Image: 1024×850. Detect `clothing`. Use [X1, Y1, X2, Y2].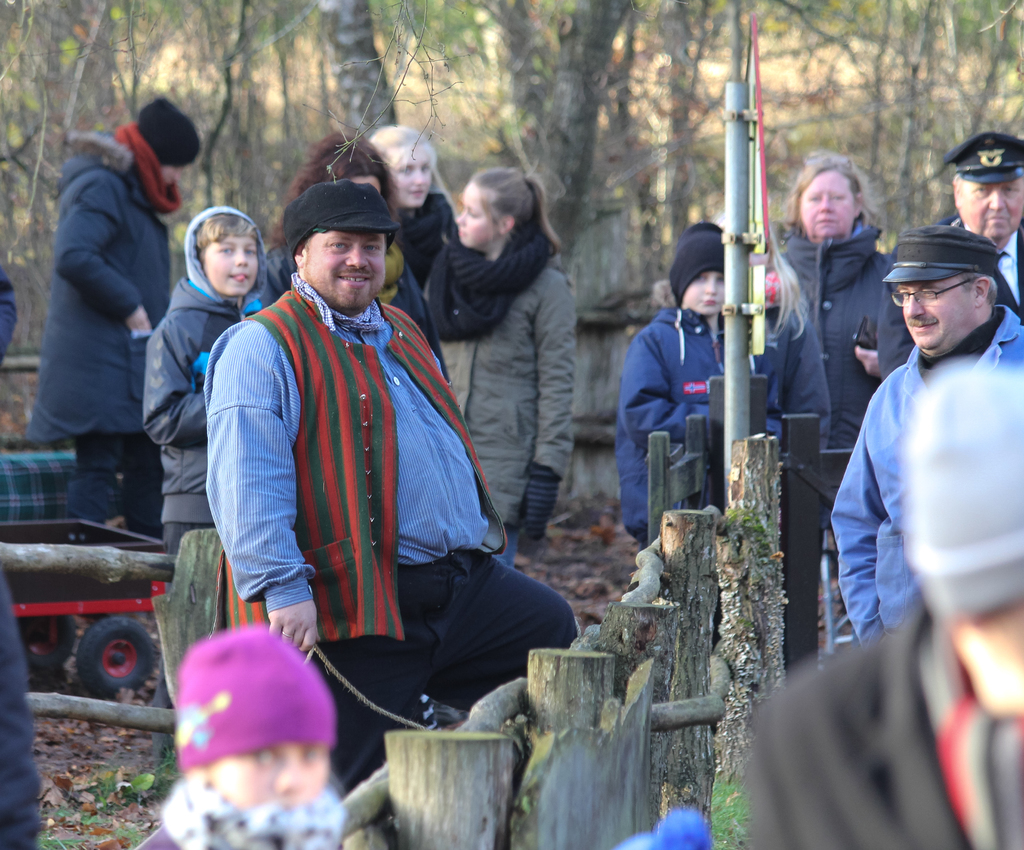
[203, 270, 586, 849].
